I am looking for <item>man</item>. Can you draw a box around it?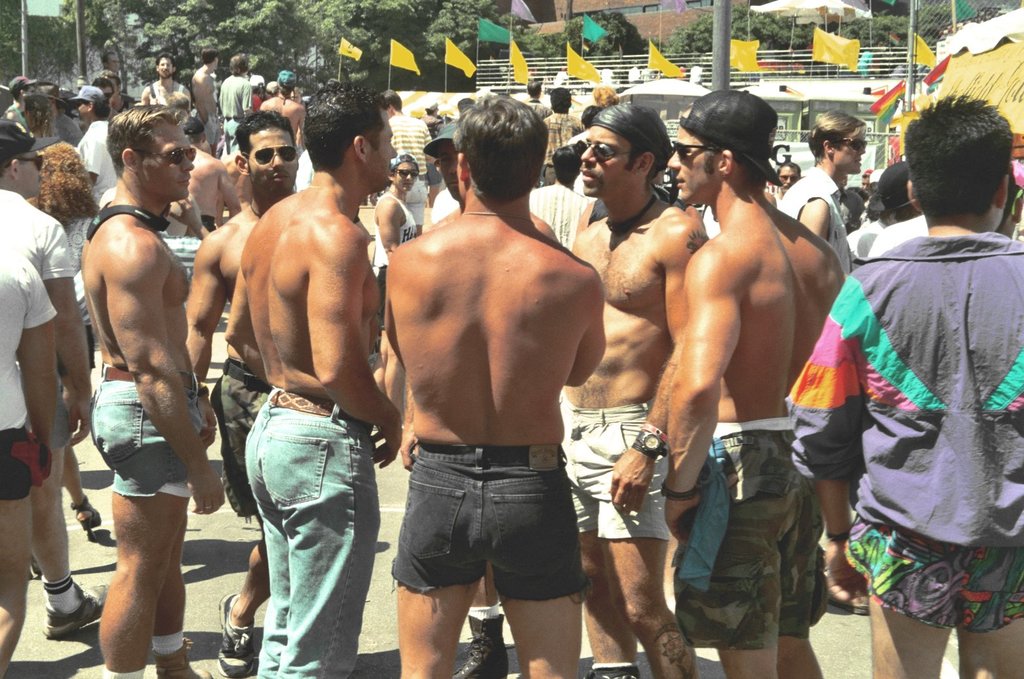
Sure, the bounding box is detection(562, 96, 707, 678).
